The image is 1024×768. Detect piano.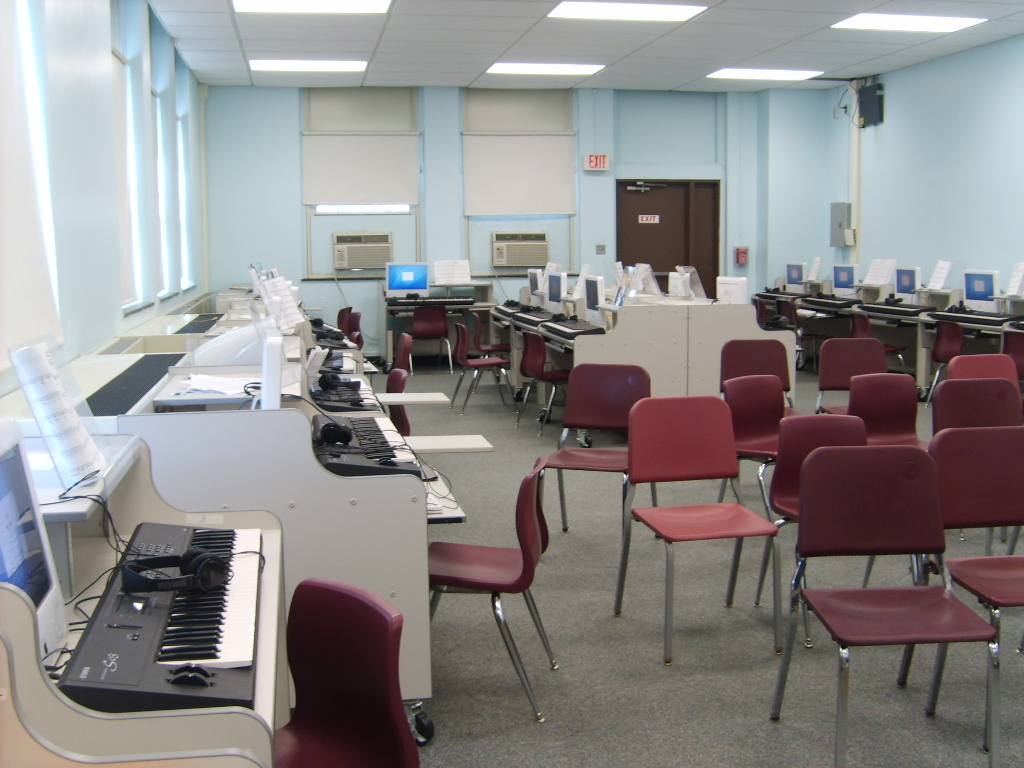
Detection: [856,299,933,313].
